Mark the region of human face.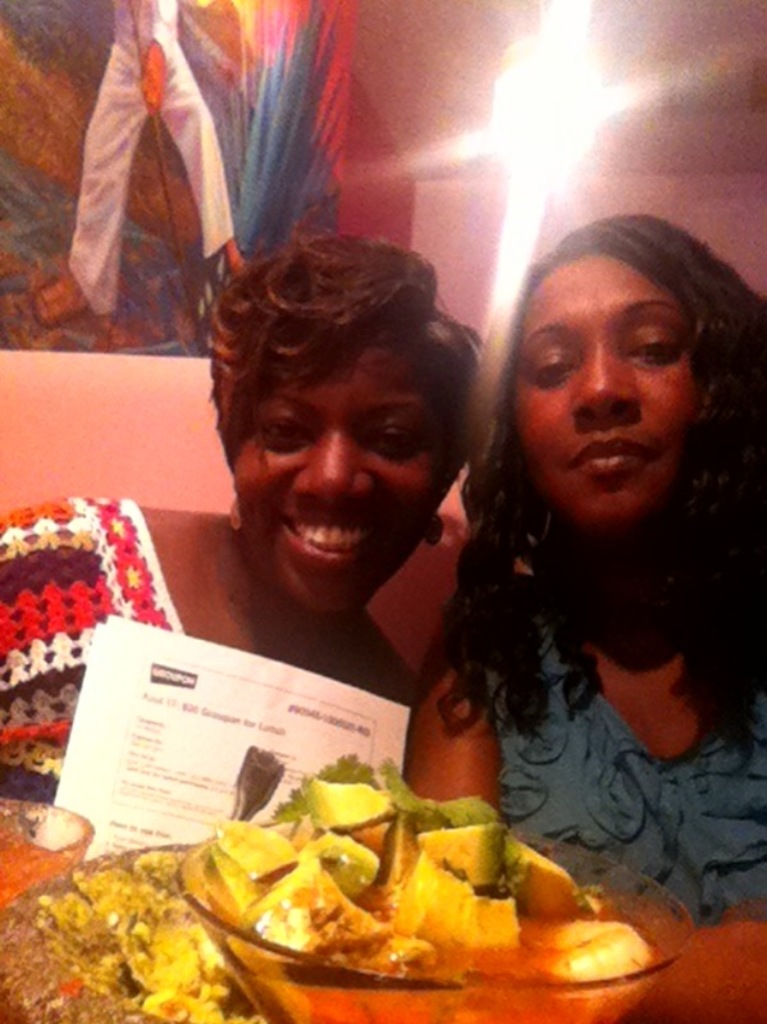
Region: bbox=(232, 332, 452, 618).
